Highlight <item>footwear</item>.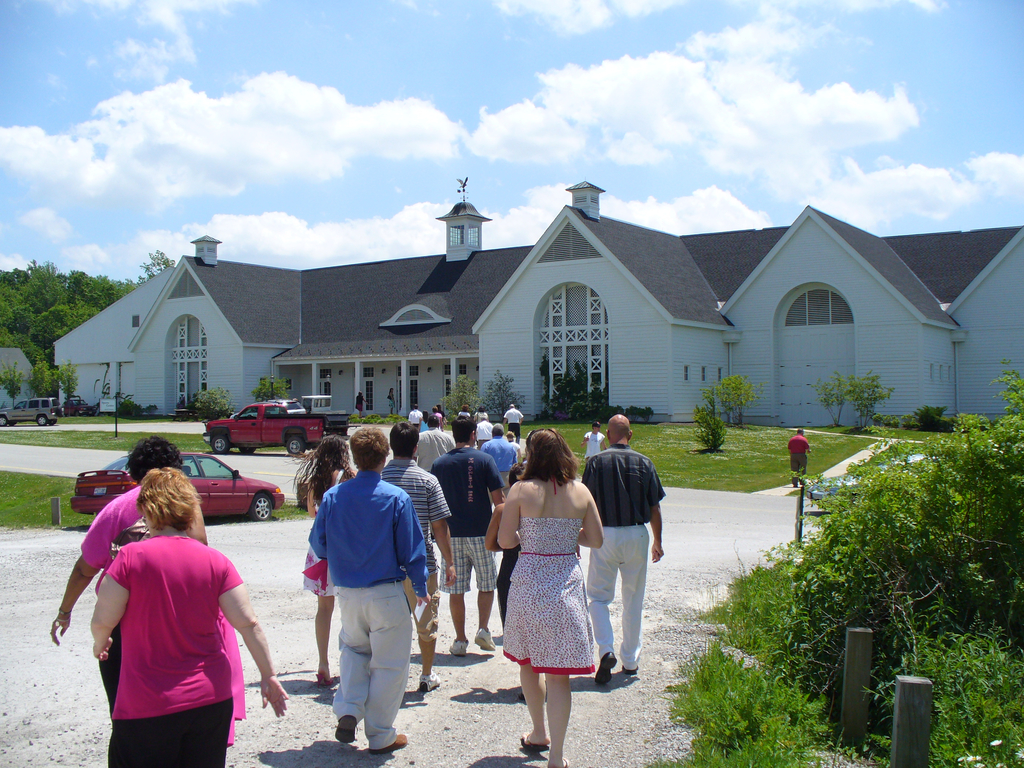
Highlighted region: <box>448,635,469,659</box>.
